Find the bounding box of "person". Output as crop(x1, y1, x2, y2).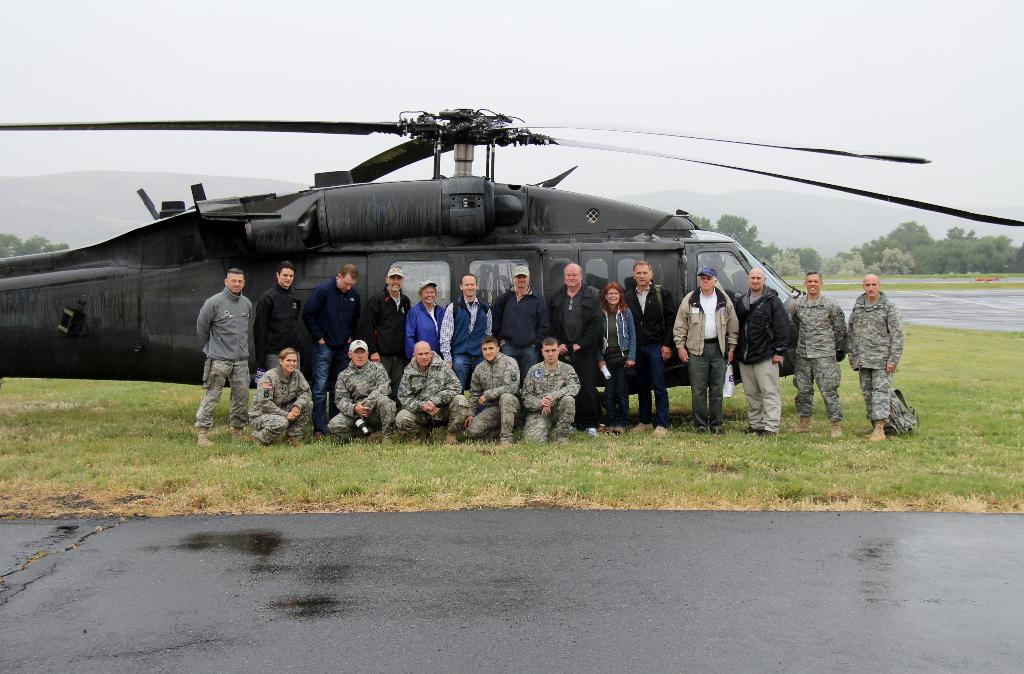
crop(785, 262, 847, 436).
